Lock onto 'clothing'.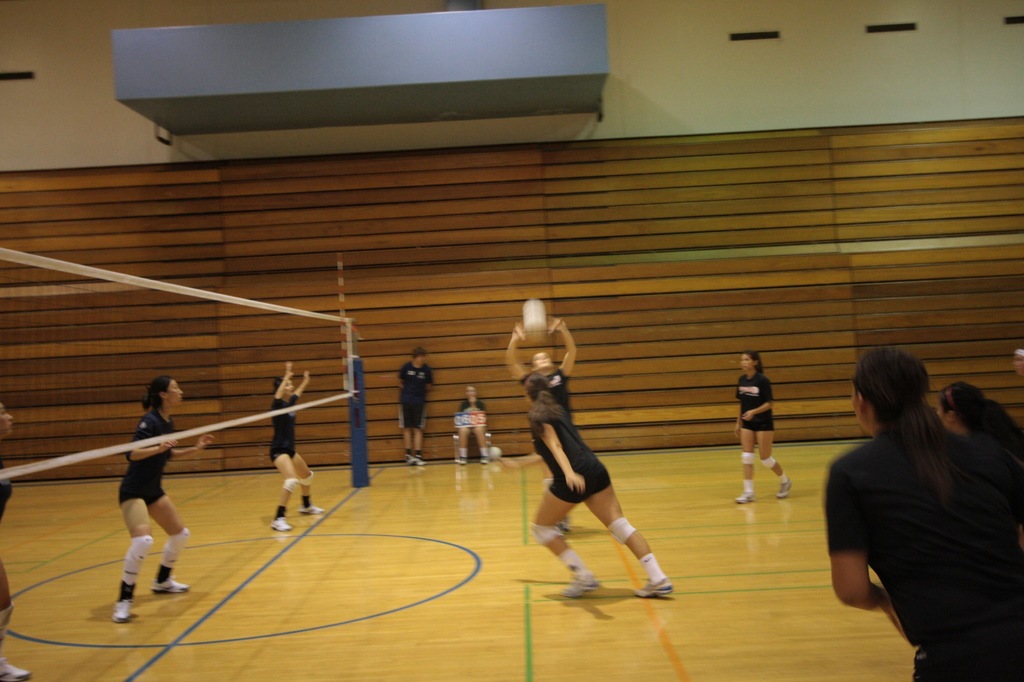
Locked: <bbox>732, 374, 774, 431</bbox>.
